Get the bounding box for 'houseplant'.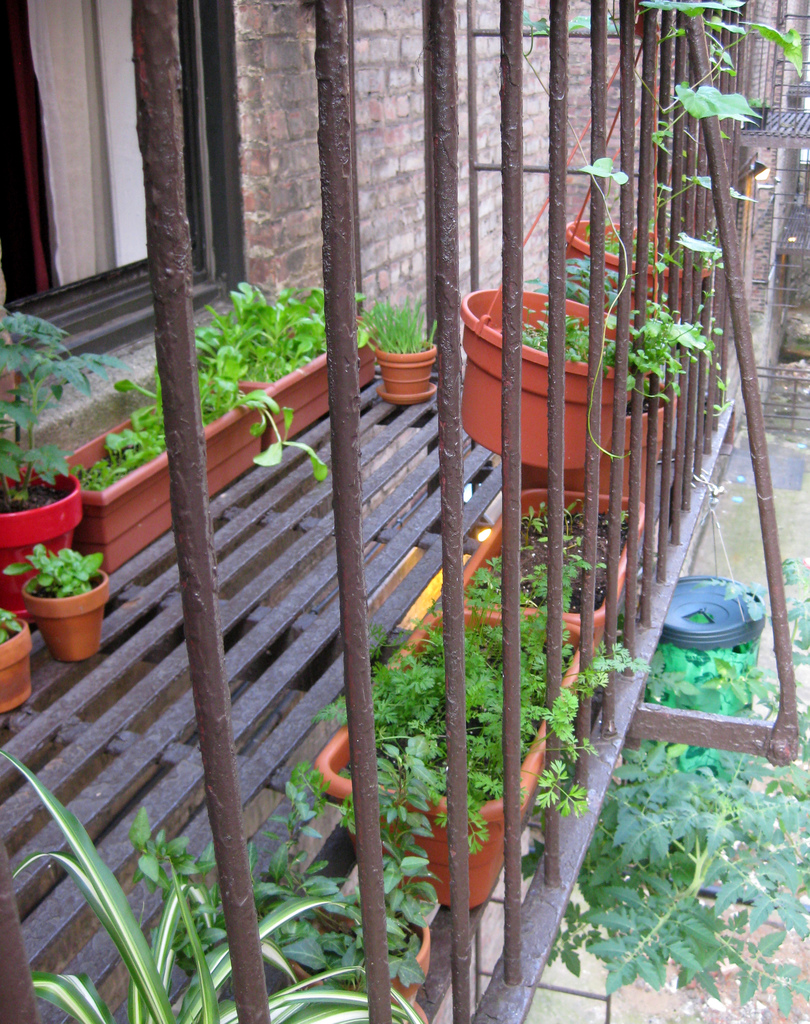
<region>0, 617, 40, 710</region>.
